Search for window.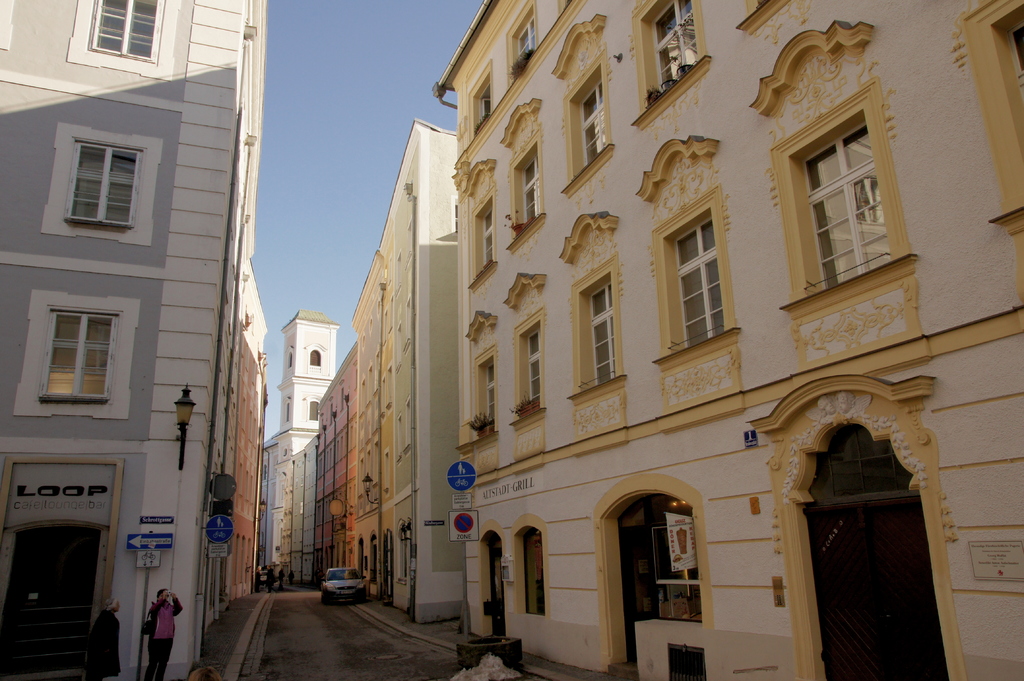
Found at (left=65, top=0, right=177, bottom=77).
